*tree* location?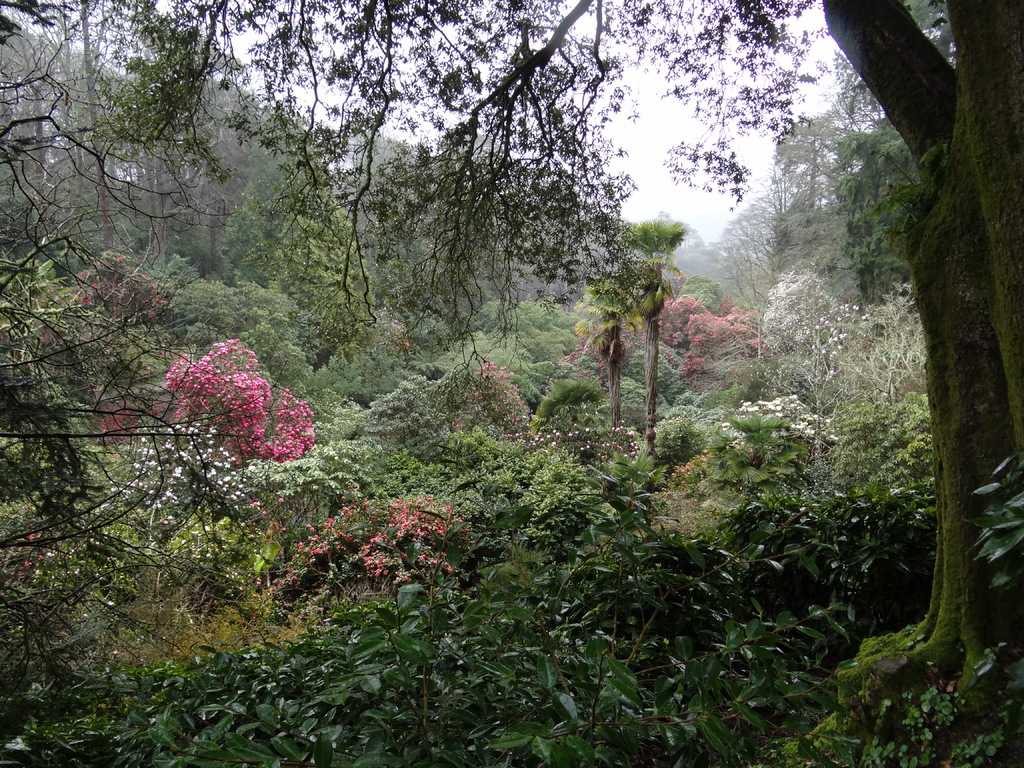
box(829, 111, 928, 320)
